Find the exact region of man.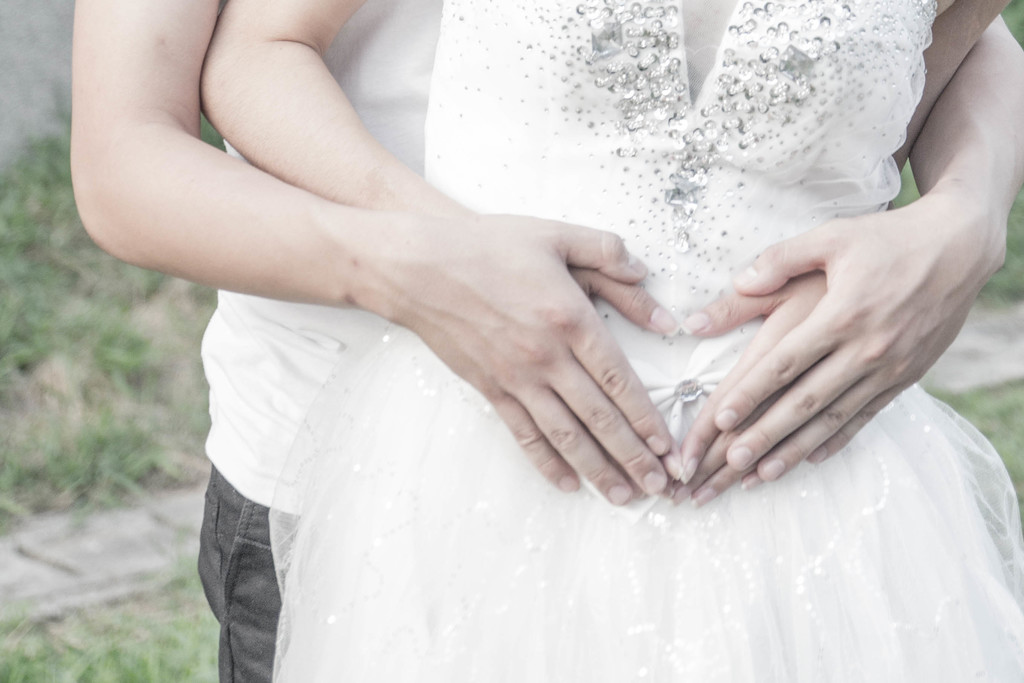
Exact region: region(79, 0, 1023, 682).
